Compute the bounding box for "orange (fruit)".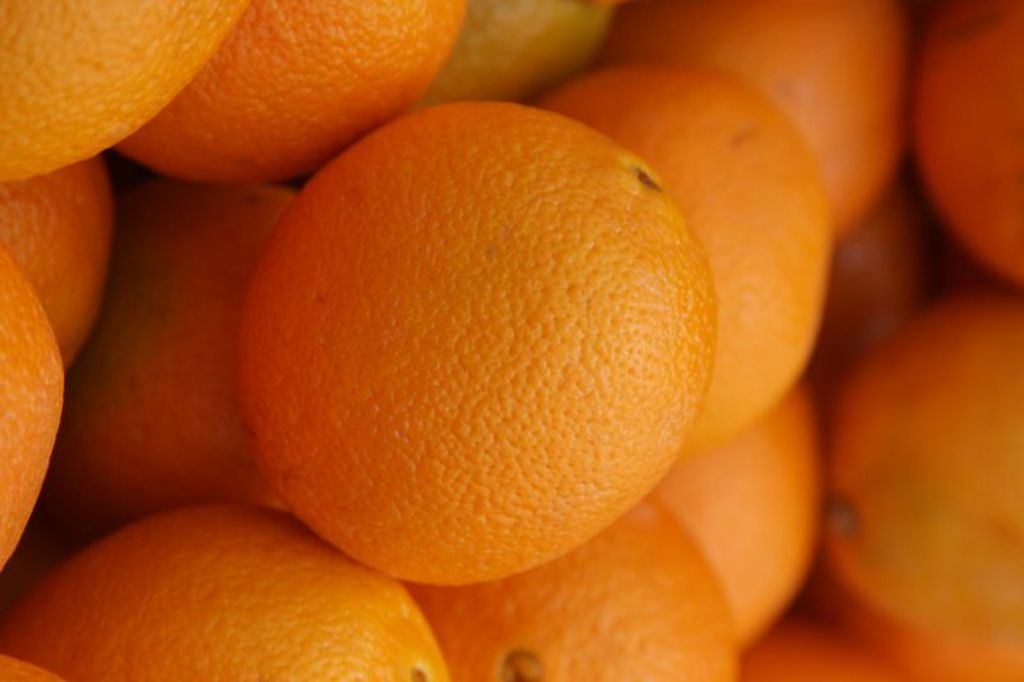
select_region(927, 0, 1023, 275).
